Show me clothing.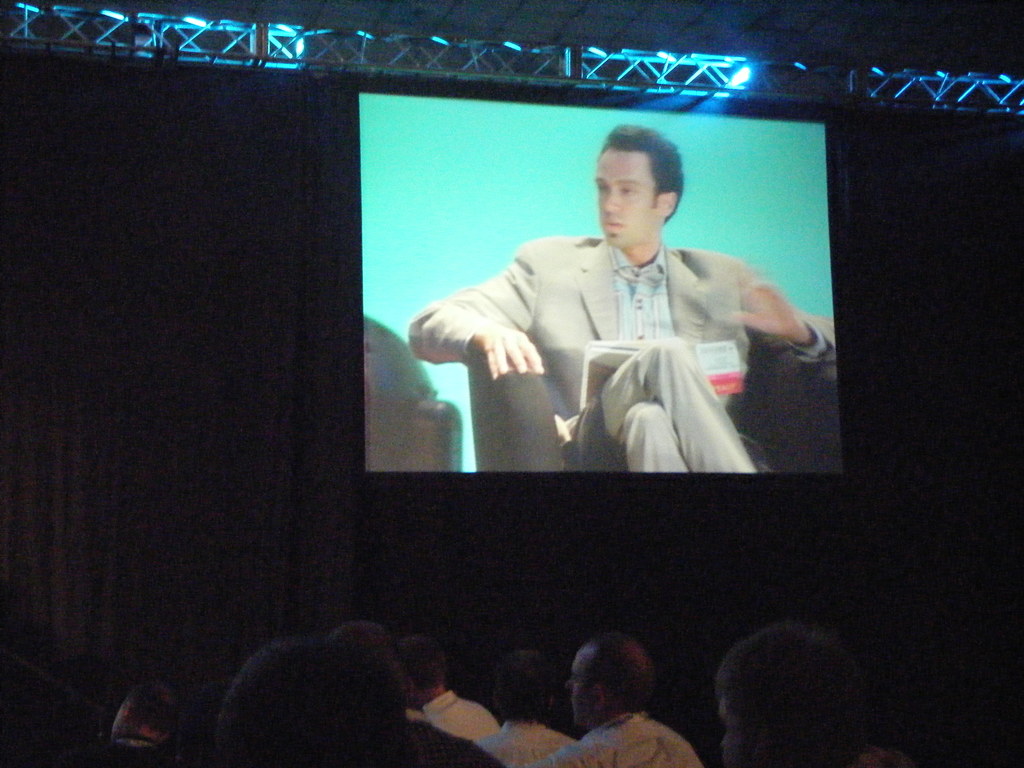
clothing is here: <region>495, 178, 847, 493</region>.
